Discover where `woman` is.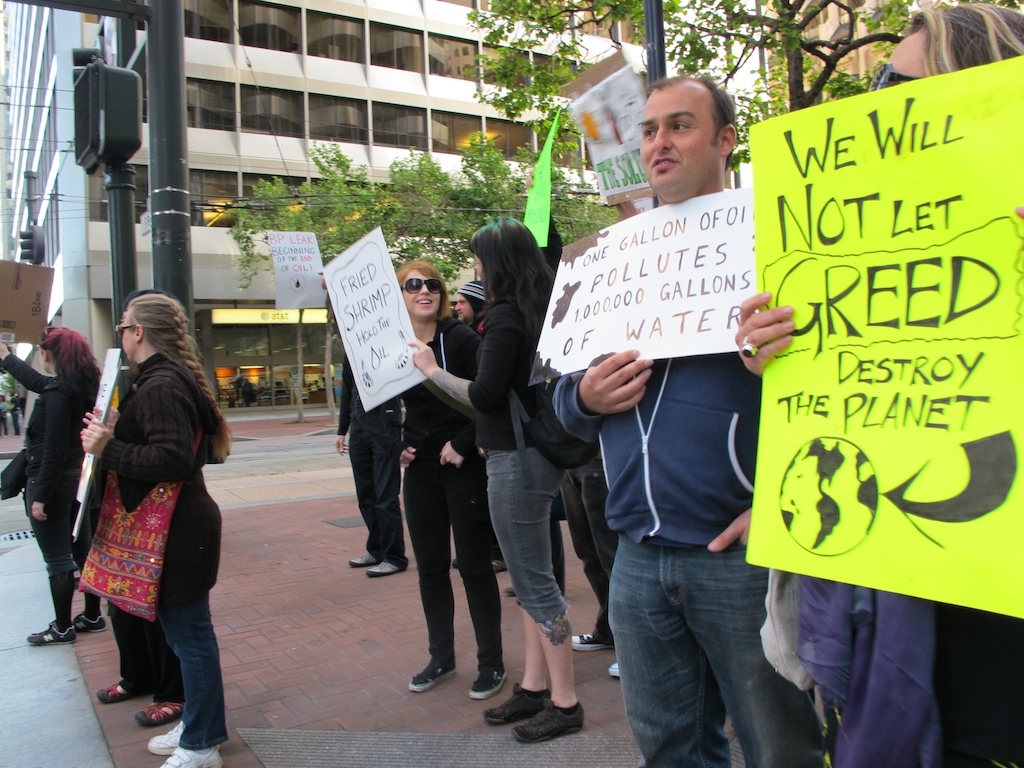
Discovered at Rect(404, 217, 586, 750).
